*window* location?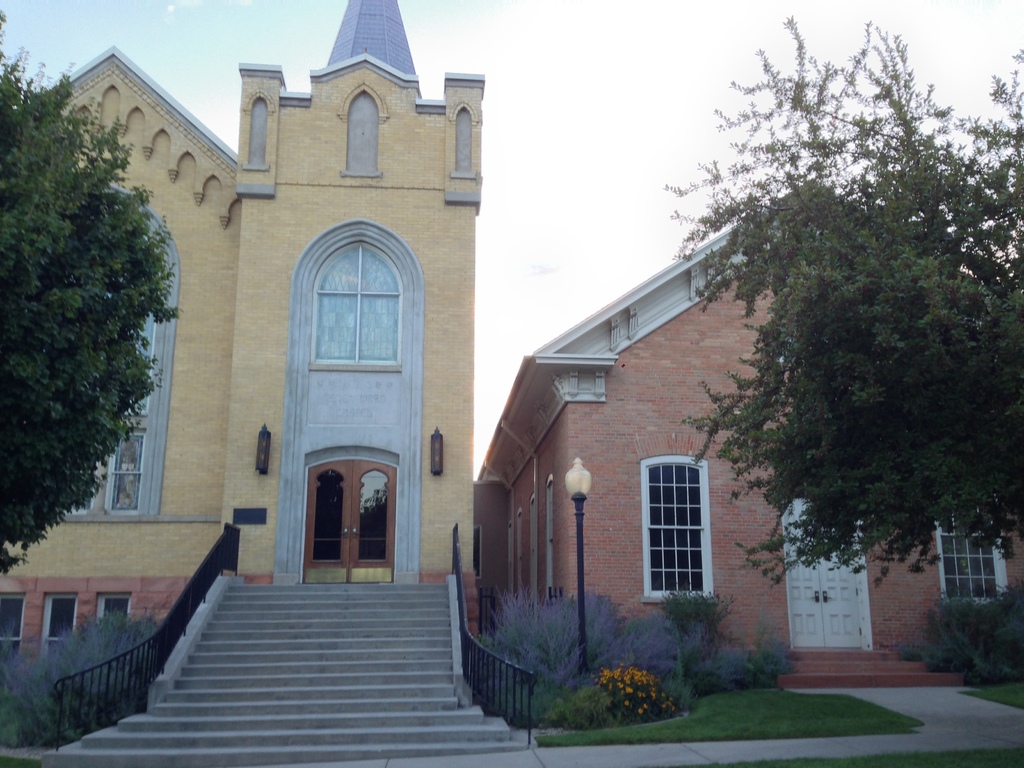
<bbox>936, 523, 1008, 601</bbox>
